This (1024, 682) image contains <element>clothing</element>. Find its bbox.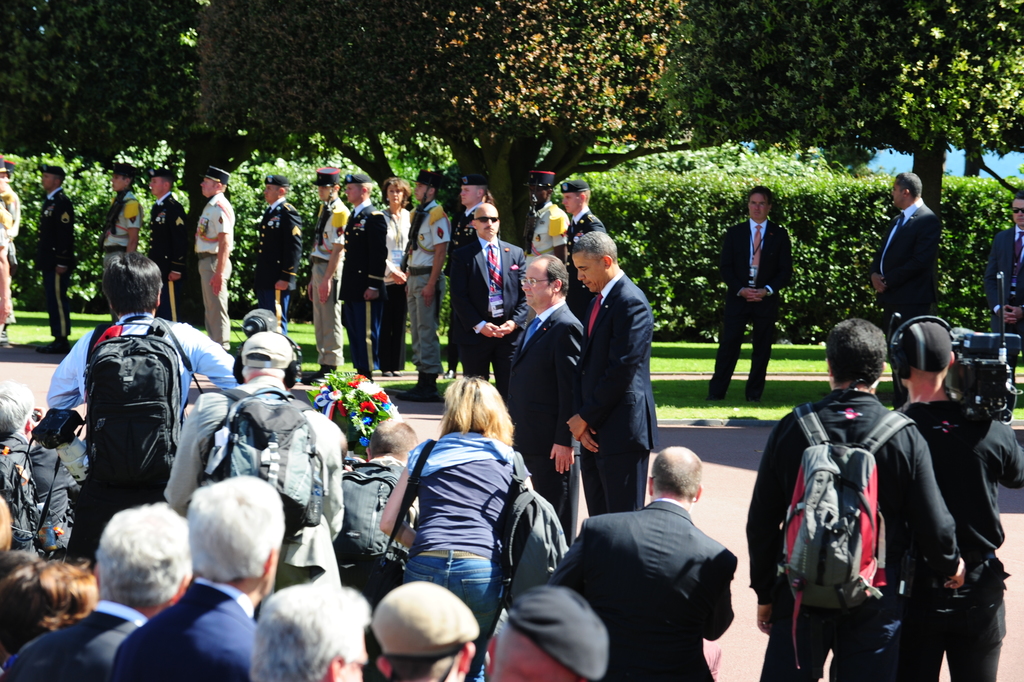
<box>870,196,942,382</box>.
